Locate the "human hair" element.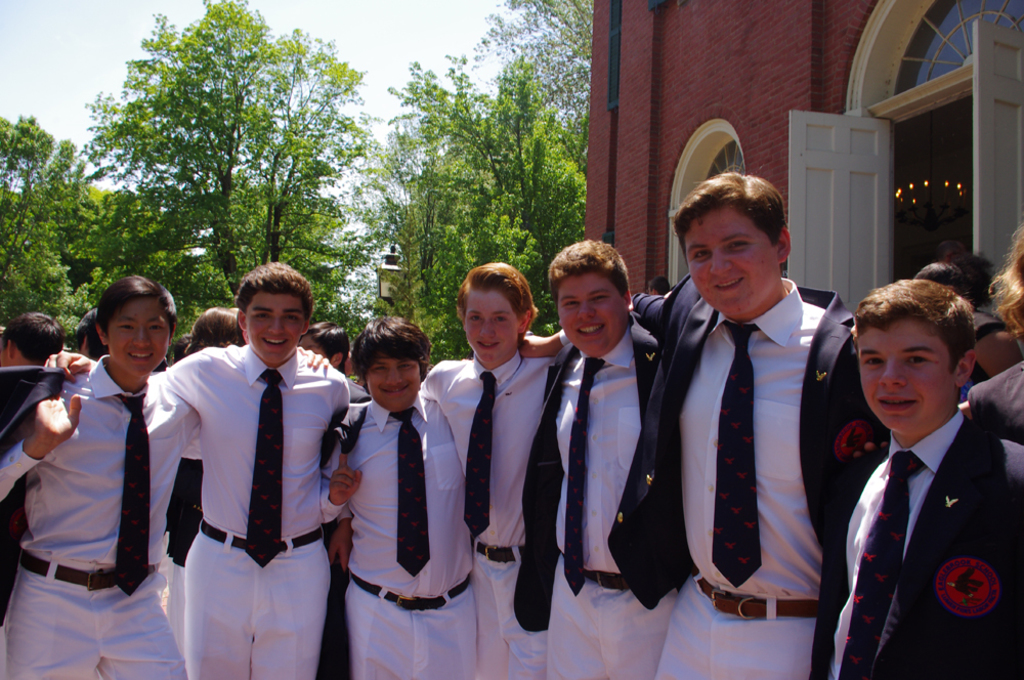
Element bbox: Rect(456, 264, 539, 327).
